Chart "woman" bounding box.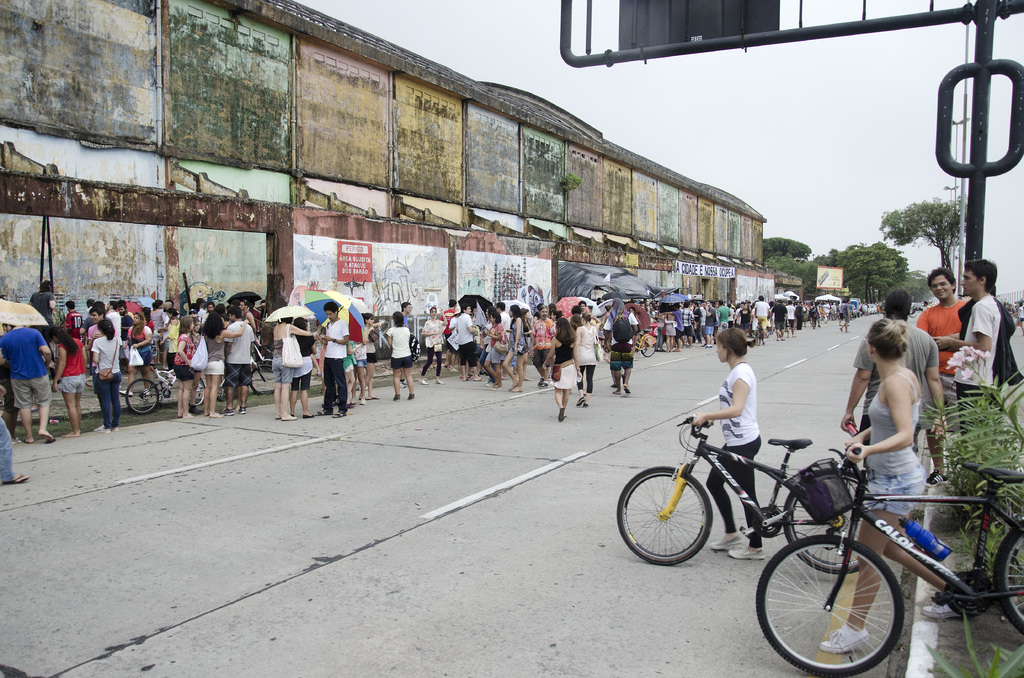
Charted: locate(51, 325, 91, 441).
